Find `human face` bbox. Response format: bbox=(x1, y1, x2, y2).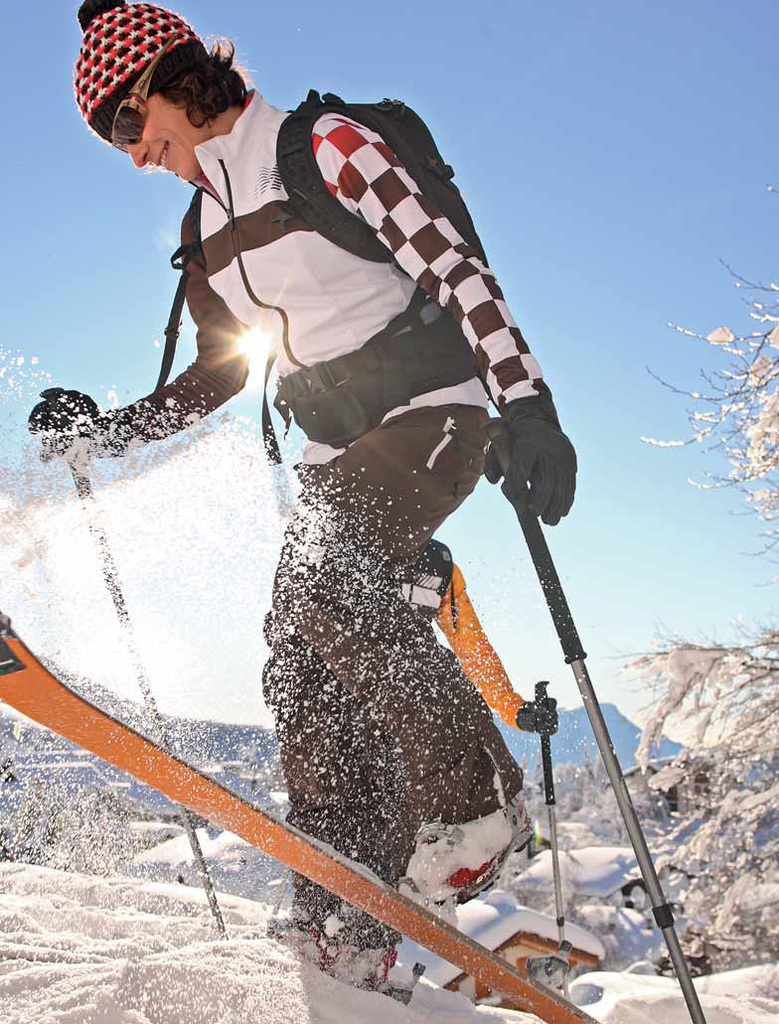
bbox=(128, 91, 210, 181).
